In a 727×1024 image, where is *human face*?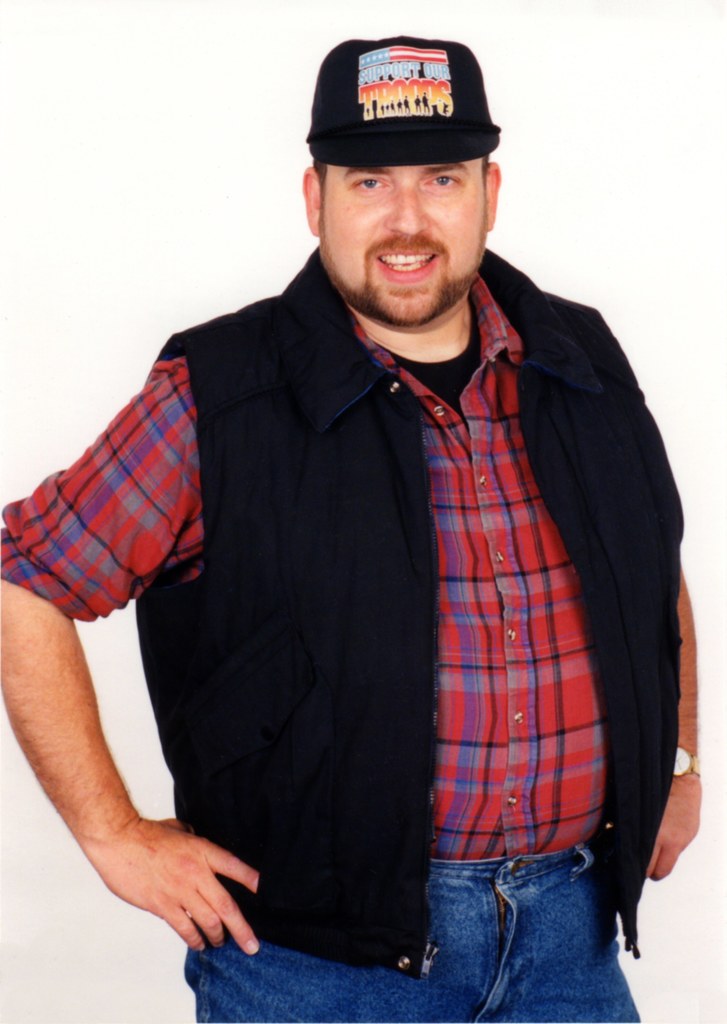
310/163/486/324.
